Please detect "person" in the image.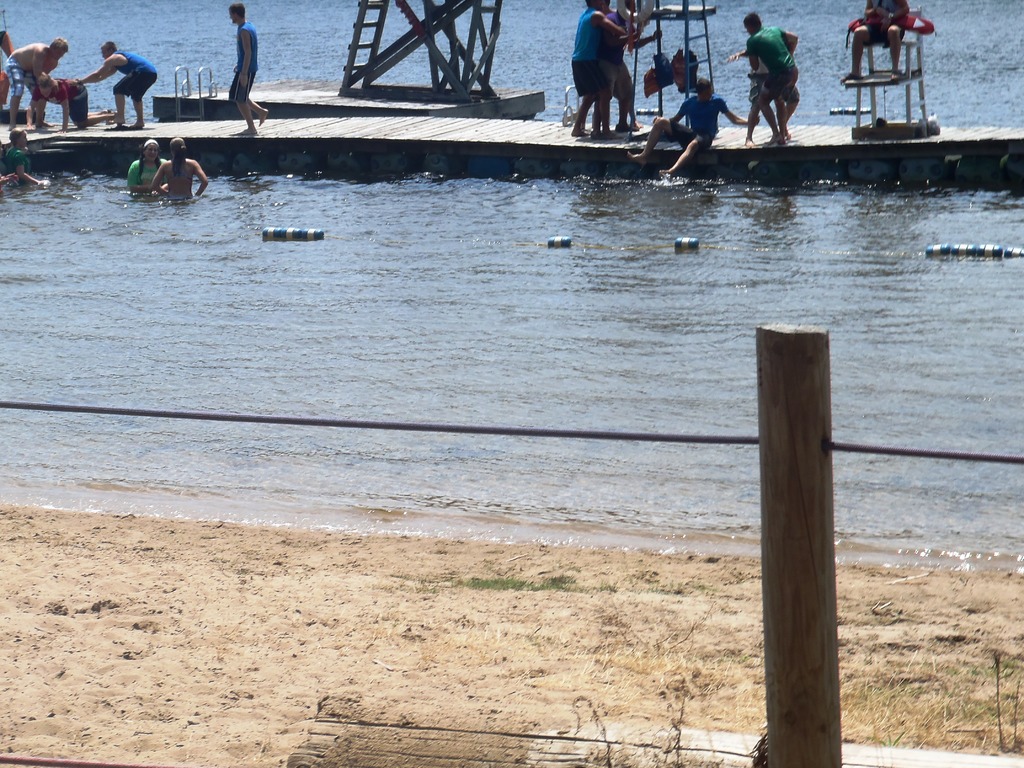
(left=565, top=1, right=631, bottom=139).
